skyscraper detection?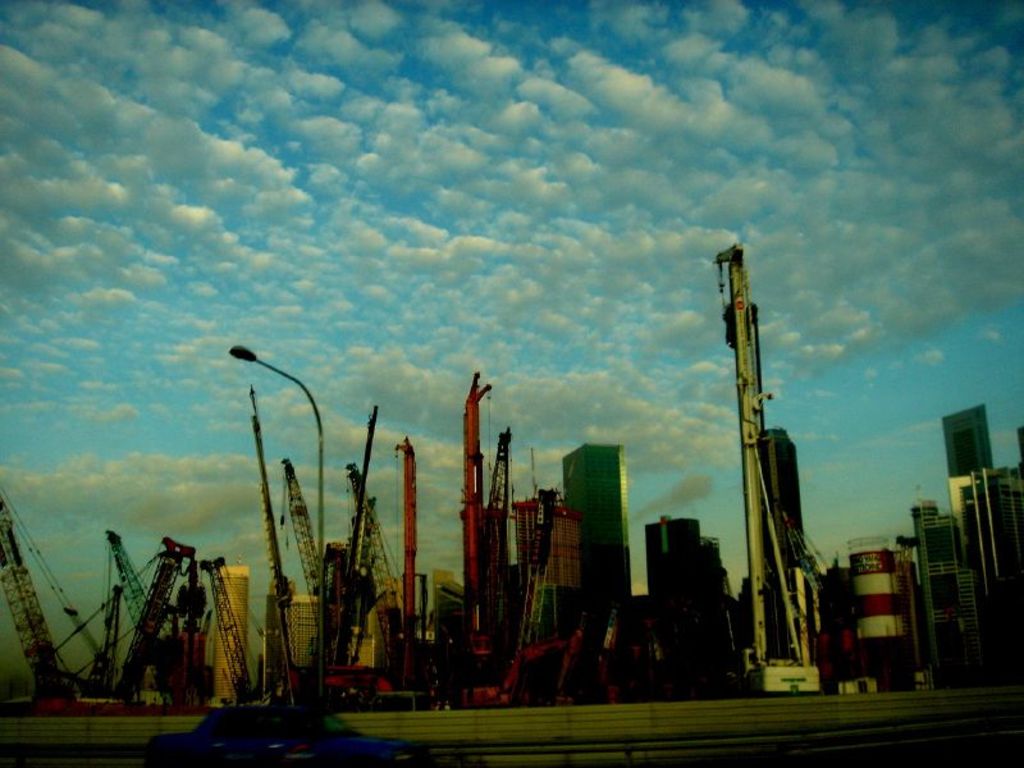
locate(637, 512, 709, 613)
